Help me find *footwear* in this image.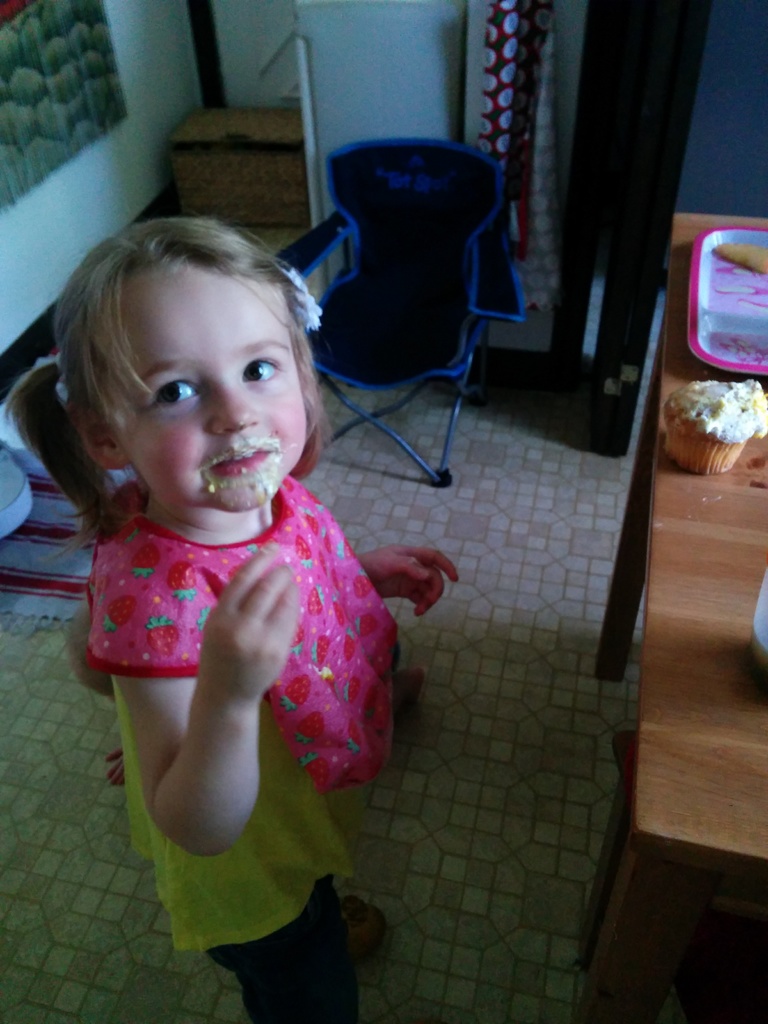
Found it: x1=172, y1=896, x2=385, y2=1012.
